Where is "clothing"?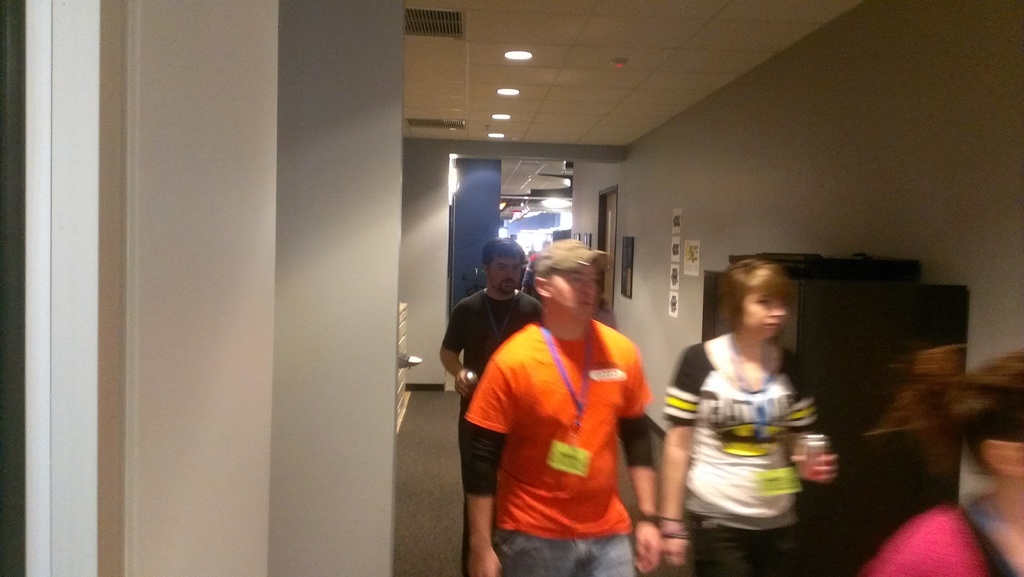
rect(442, 295, 547, 500).
